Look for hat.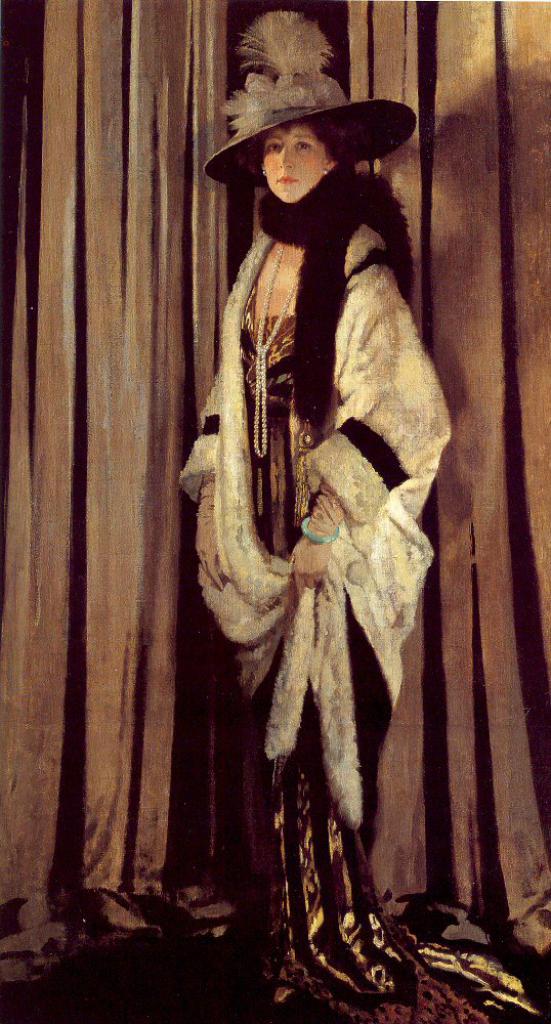
Found: rect(206, 11, 424, 191).
